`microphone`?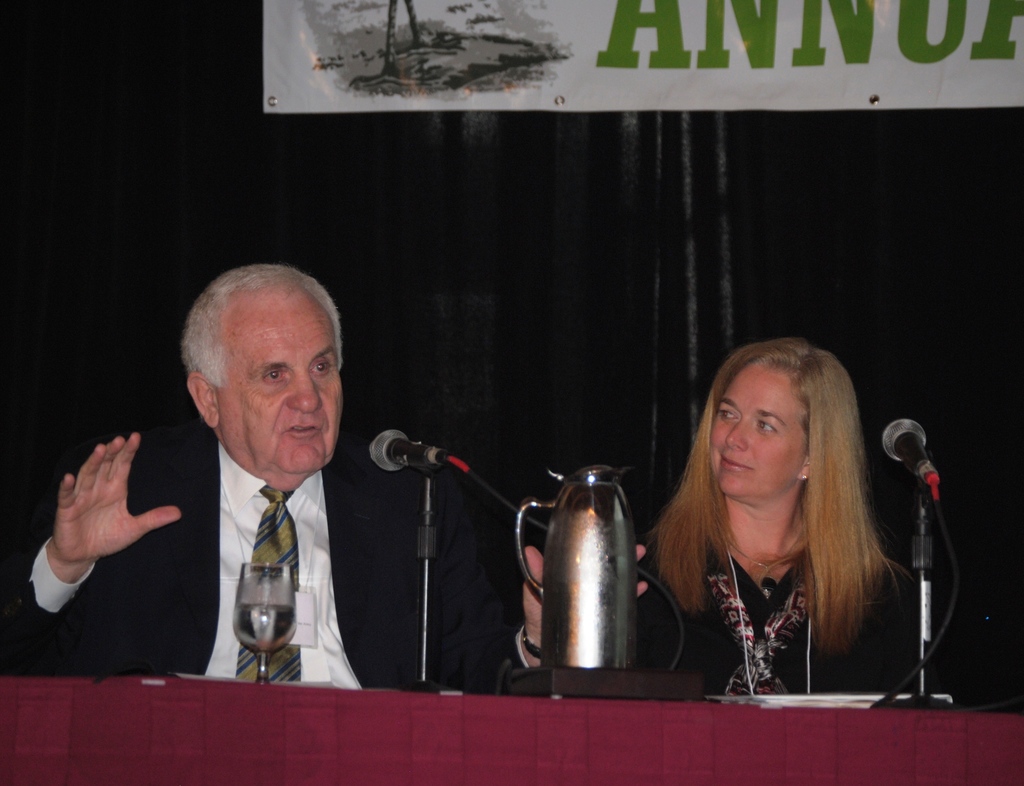
<bbox>901, 427, 966, 560</bbox>
